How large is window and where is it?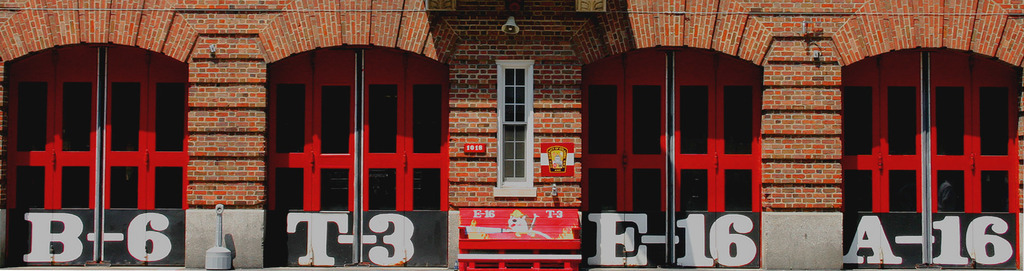
Bounding box: x1=0, y1=1, x2=189, y2=267.
